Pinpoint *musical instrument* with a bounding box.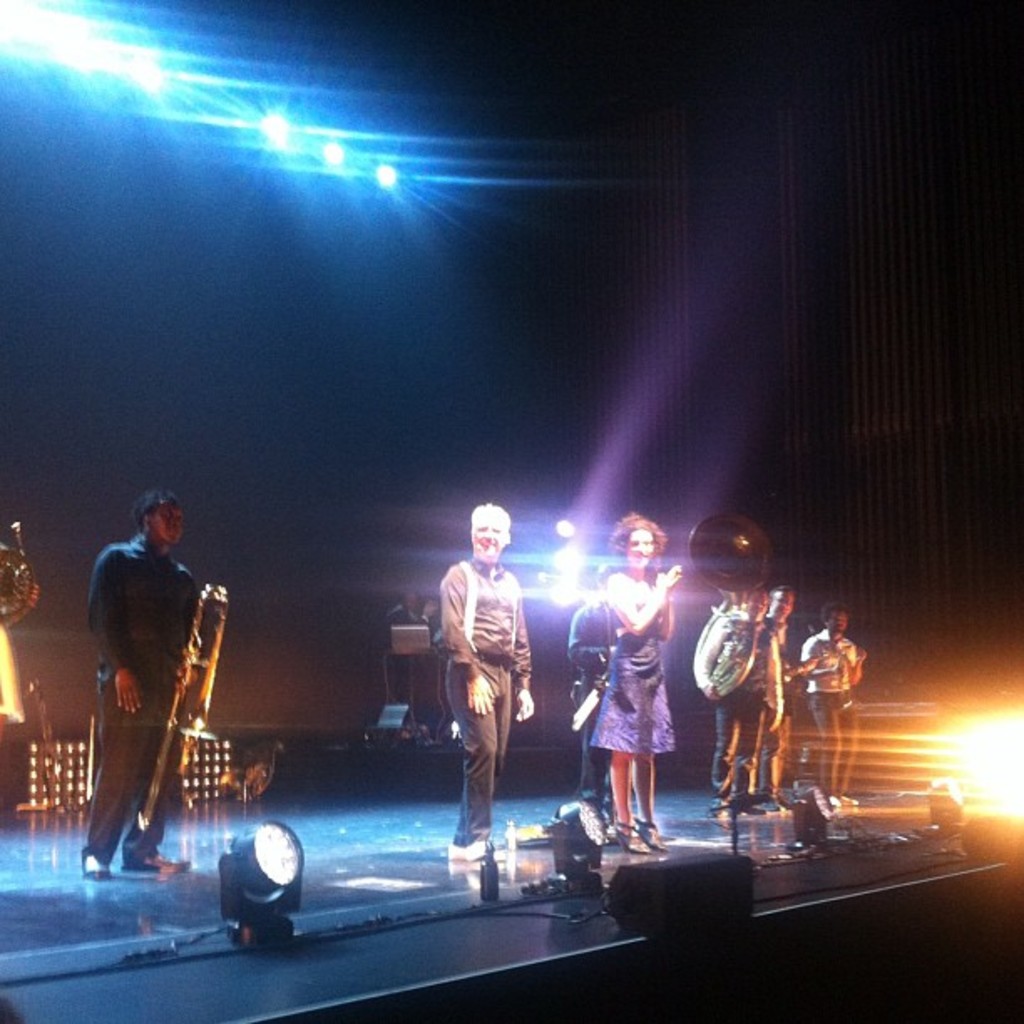
115 597 226 808.
